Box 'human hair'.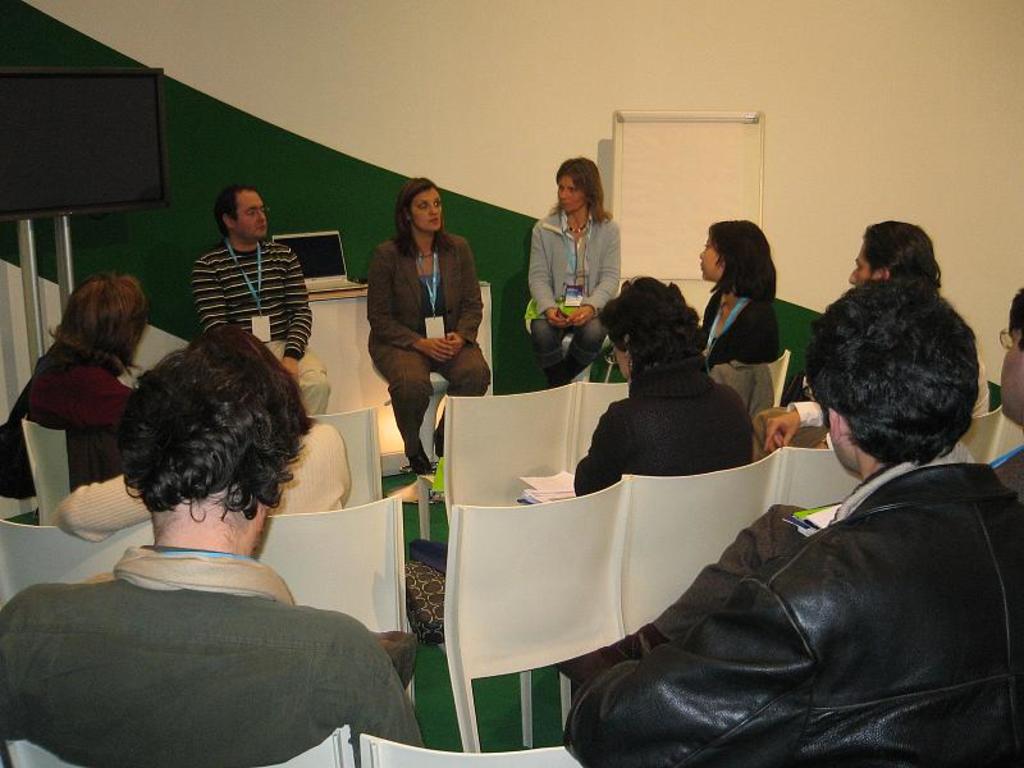
l=861, t=214, r=946, b=294.
